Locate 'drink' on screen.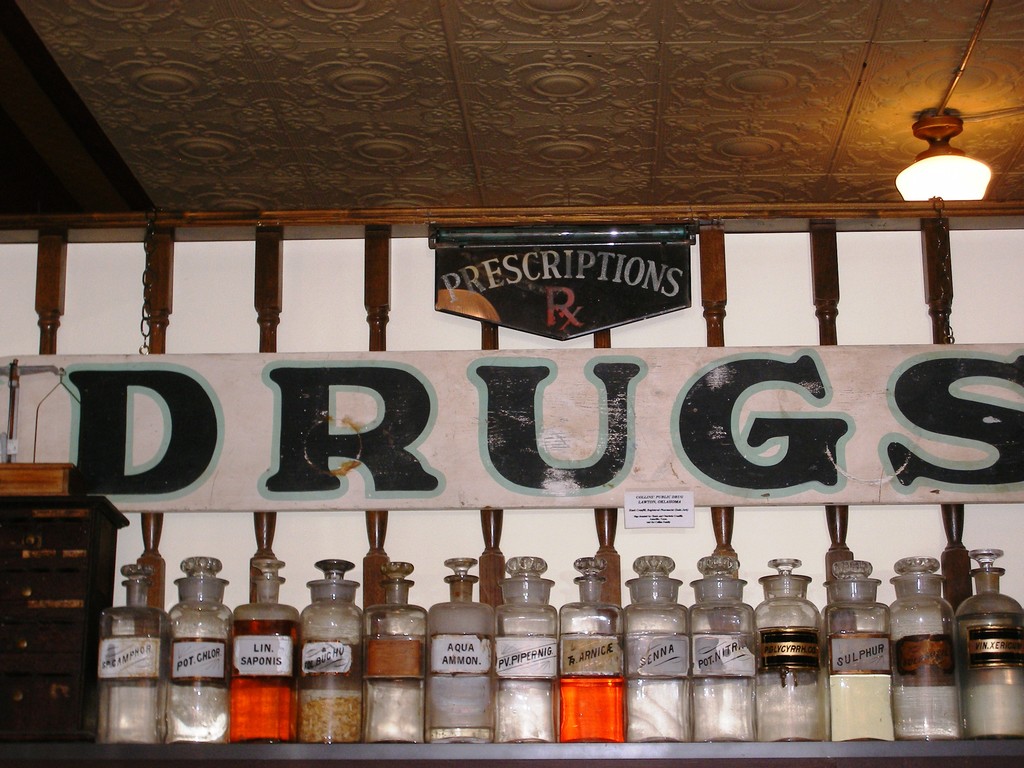
On screen at {"x1": 904, "y1": 579, "x2": 968, "y2": 752}.
